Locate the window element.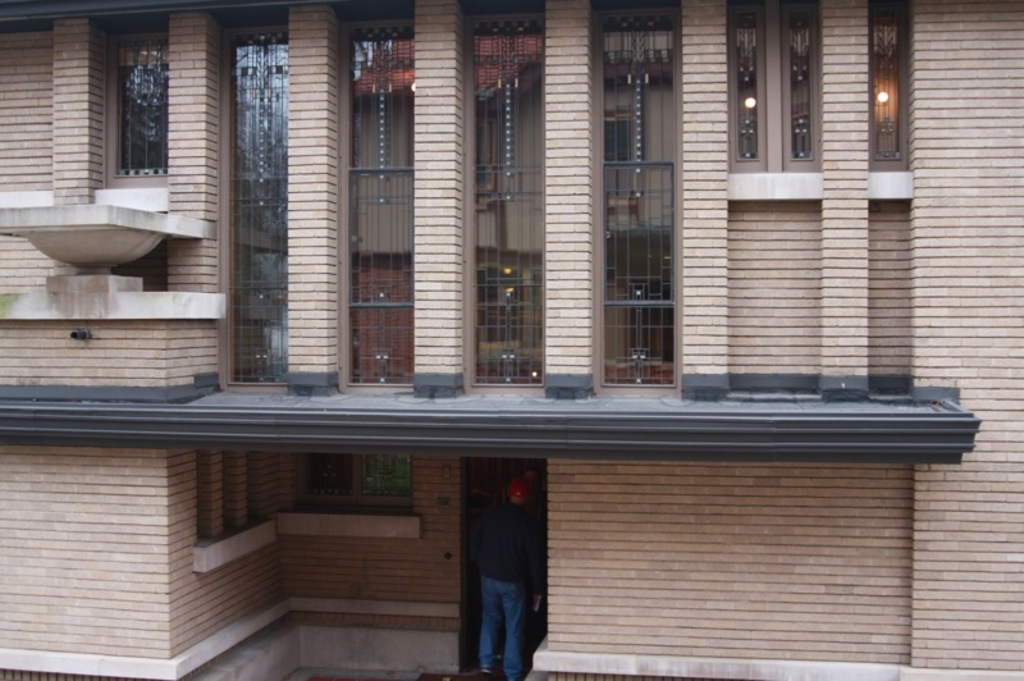
Element bbox: 731, 6, 818, 172.
